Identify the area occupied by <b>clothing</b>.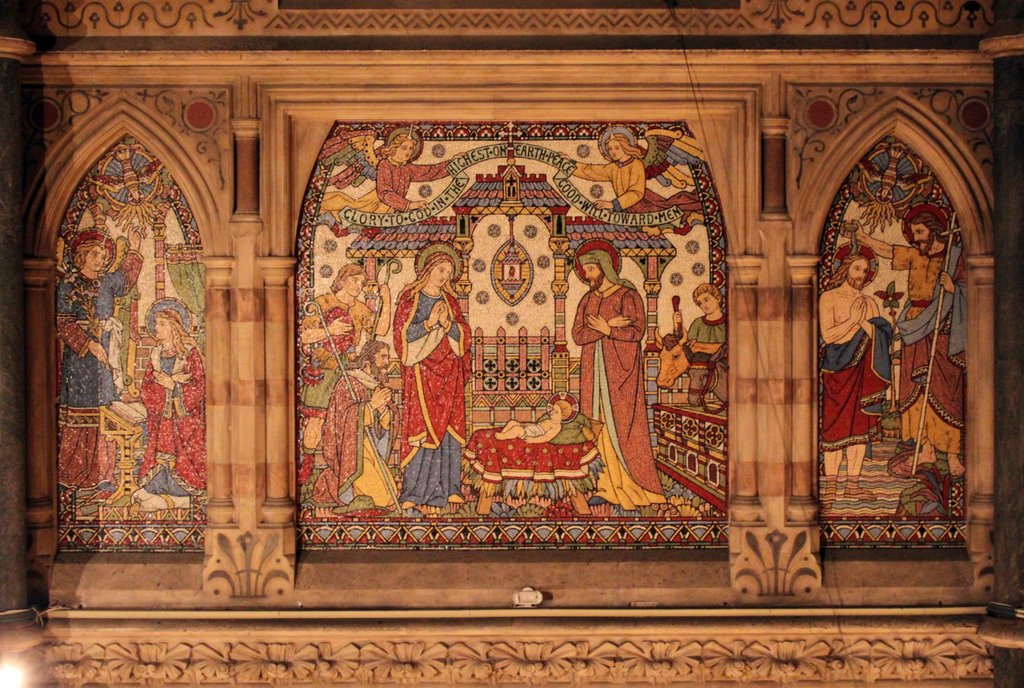
Area: bbox=[329, 366, 389, 500].
